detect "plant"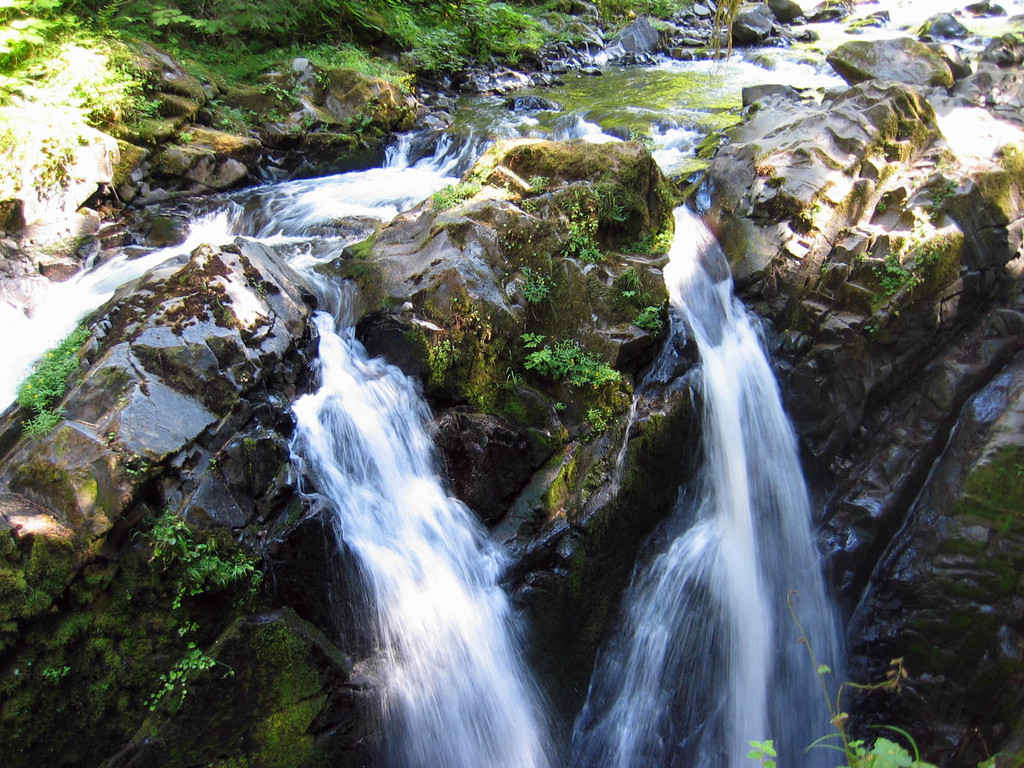
box=[875, 244, 937, 295]
